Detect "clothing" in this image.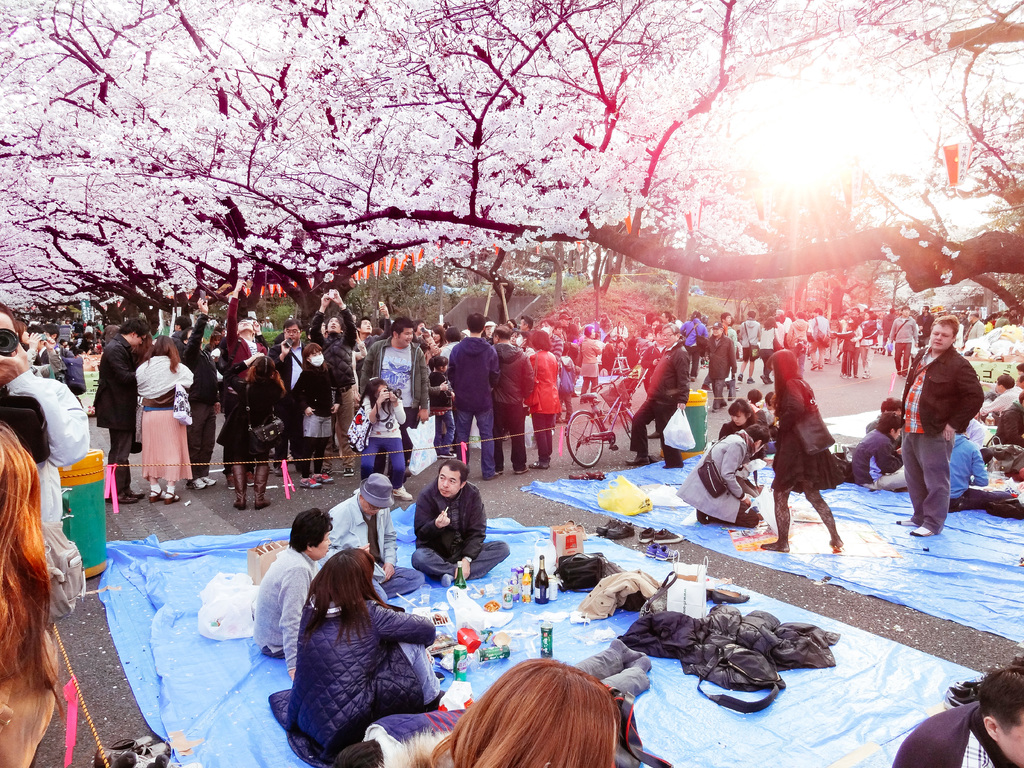
Detection: <box>223,297,271,472</box>.
